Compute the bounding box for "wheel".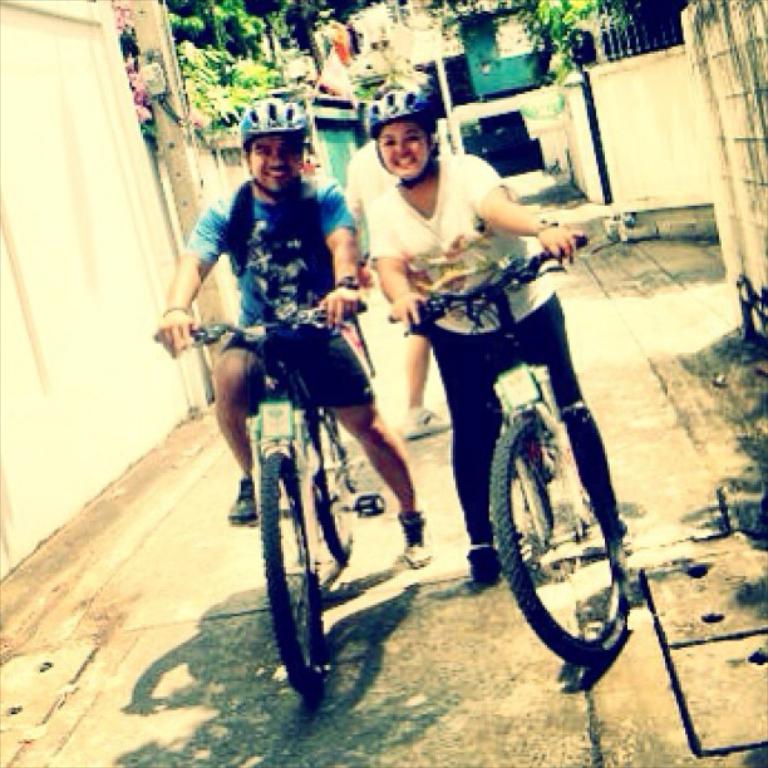
(left=307, top=400, right=358, bottom=566).
